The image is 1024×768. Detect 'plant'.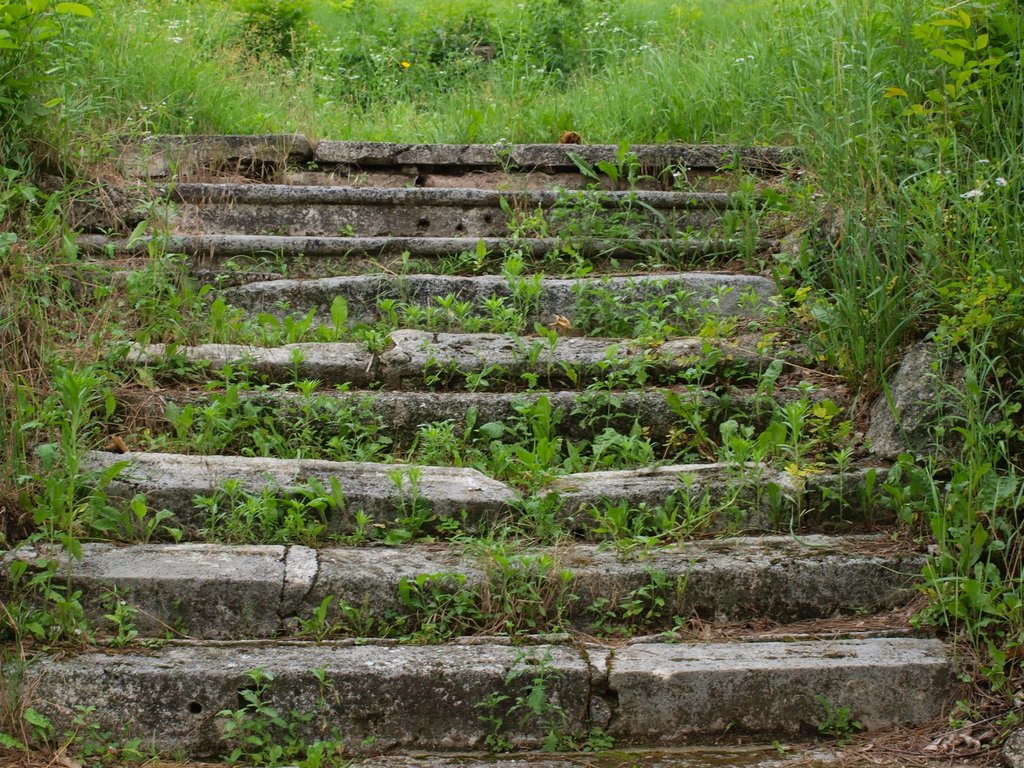
Detection: BBox(574, 280, 628, 349).
